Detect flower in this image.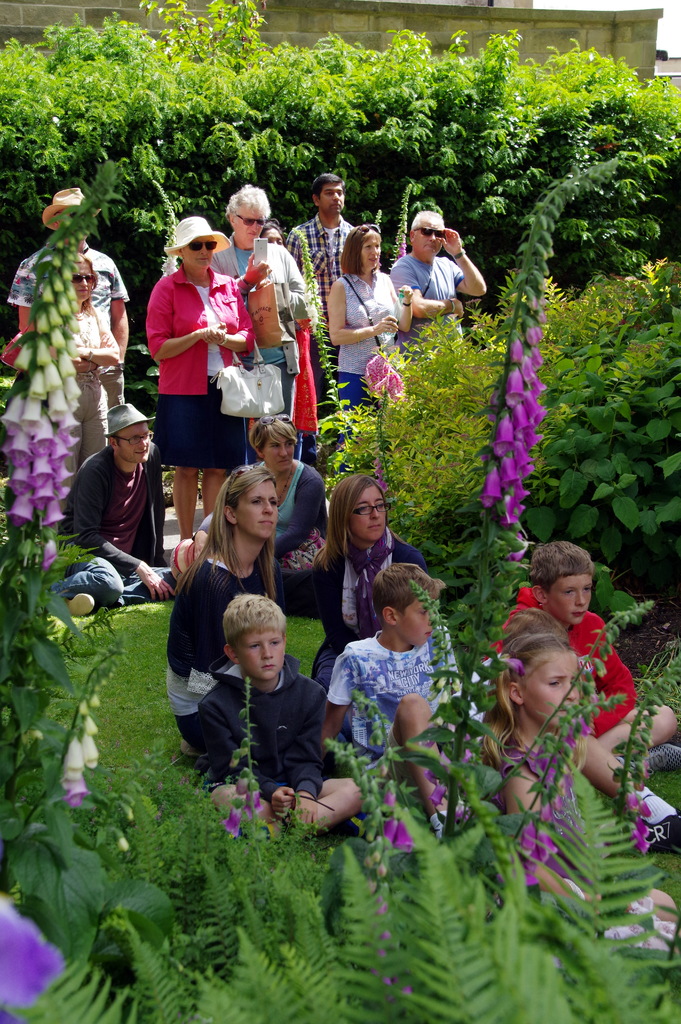
Detection: [x1=0, y1=897, x2=69, y2=1023].
